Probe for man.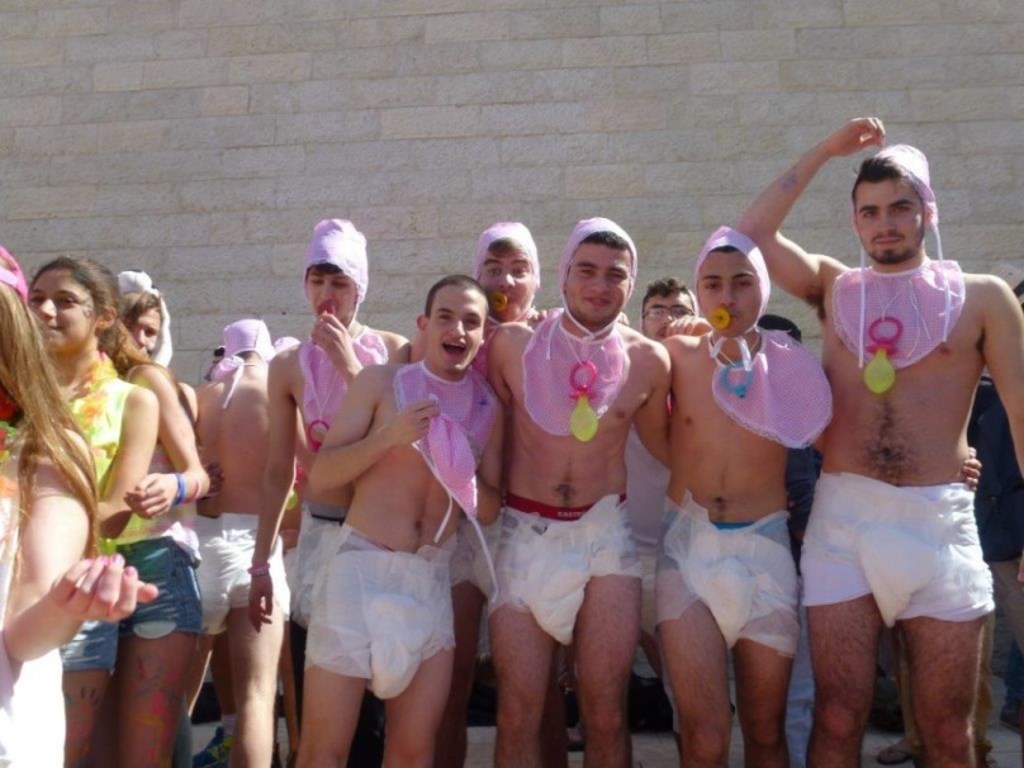
Probe result: 660,227,978,767.
